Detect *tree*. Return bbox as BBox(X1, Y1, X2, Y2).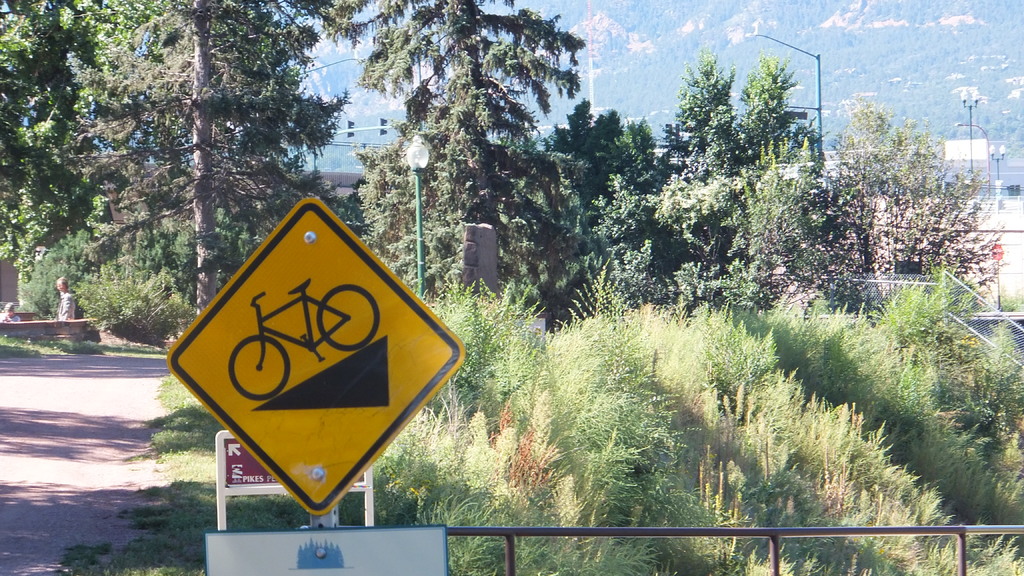
BBox(737, 49, 804, 177).
